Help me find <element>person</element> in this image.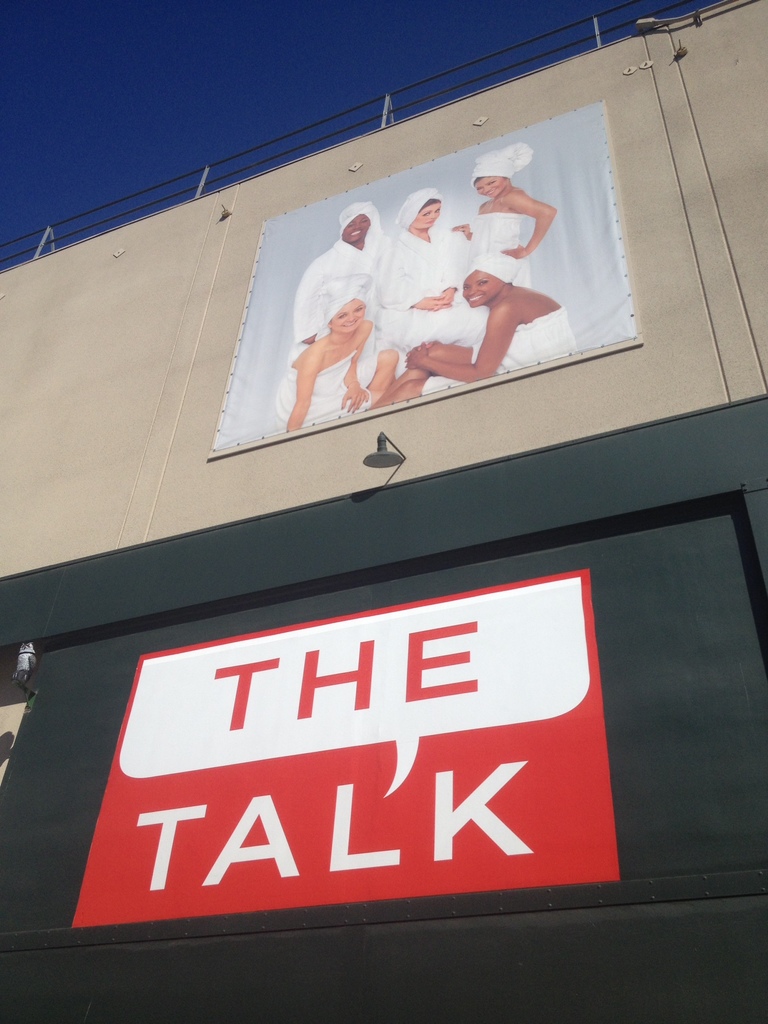
Found it: BBox(451, 143, 556, 287).
